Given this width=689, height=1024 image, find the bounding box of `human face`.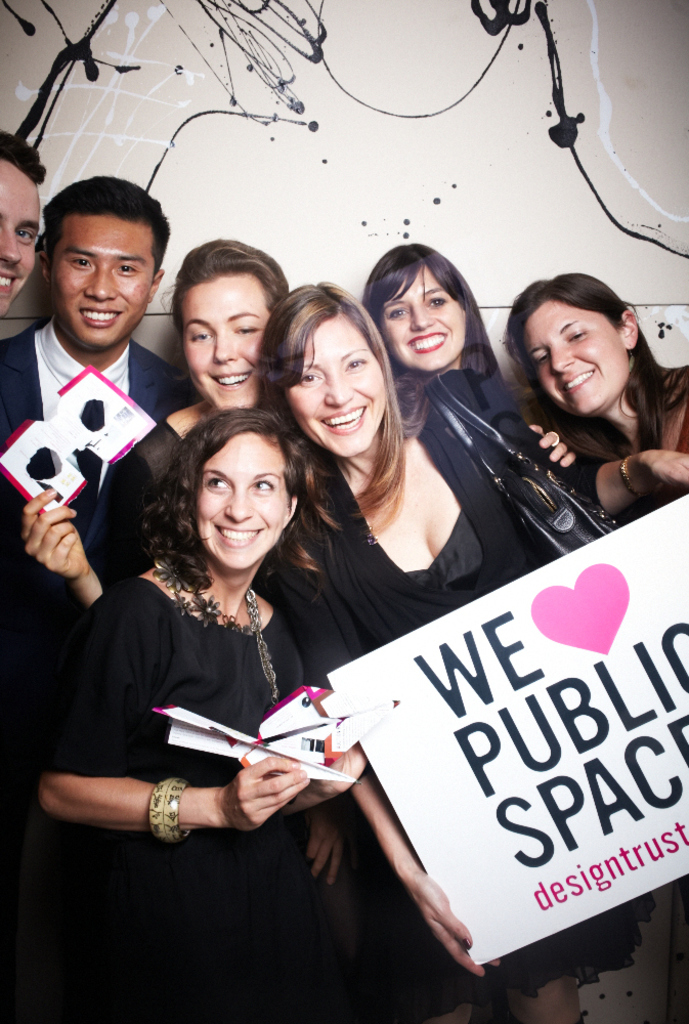
bbox(0, 158, 35, 312).
